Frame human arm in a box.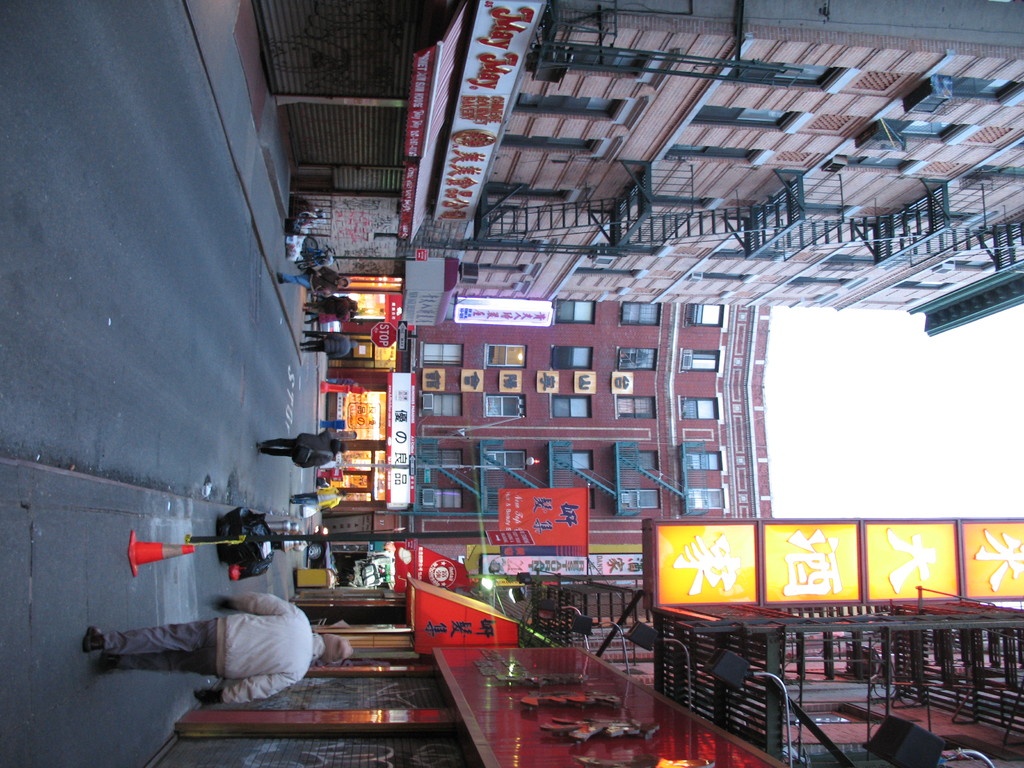
197 678 289 704.
